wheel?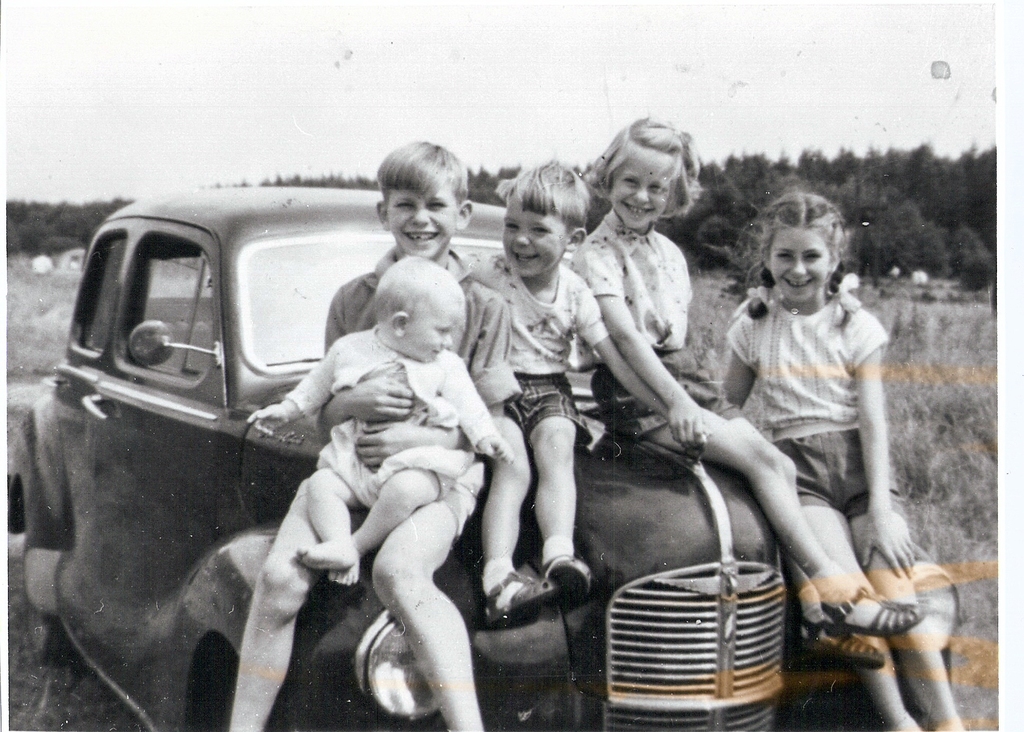
bbox=[27, 533, 75, 663]
